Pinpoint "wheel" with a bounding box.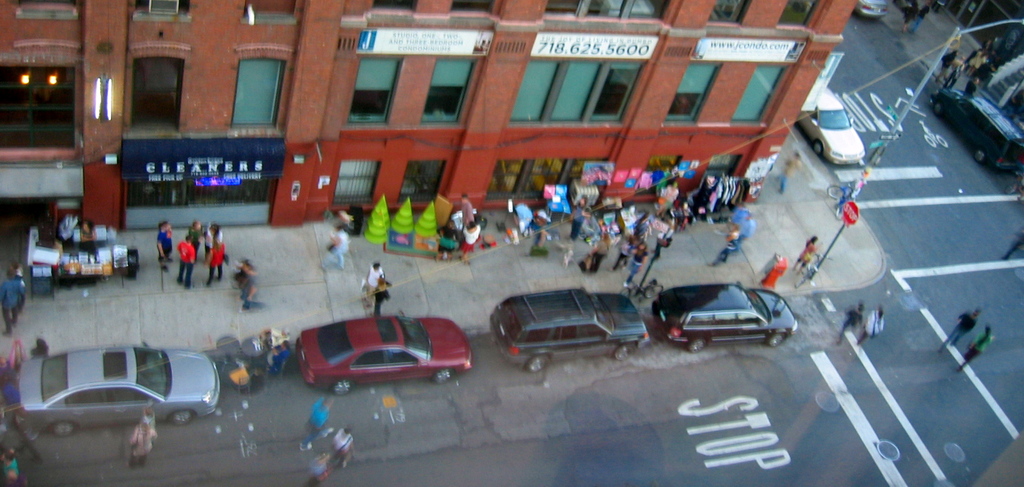
Rect(768, 333, 785, 353).
